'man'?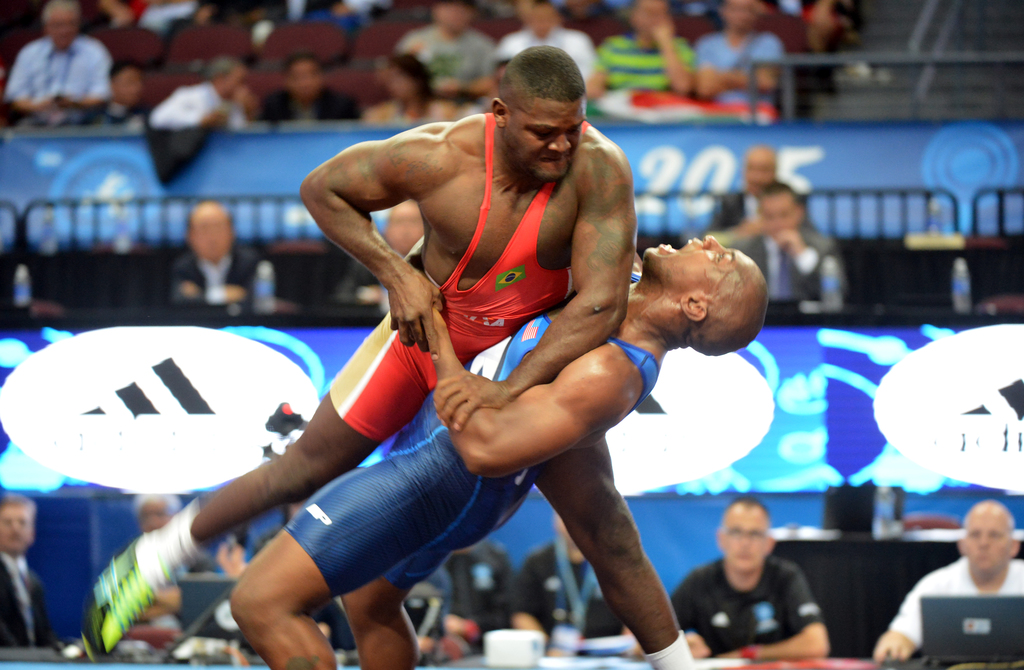
x1=875 y1=495 x2=1023 y2=657
